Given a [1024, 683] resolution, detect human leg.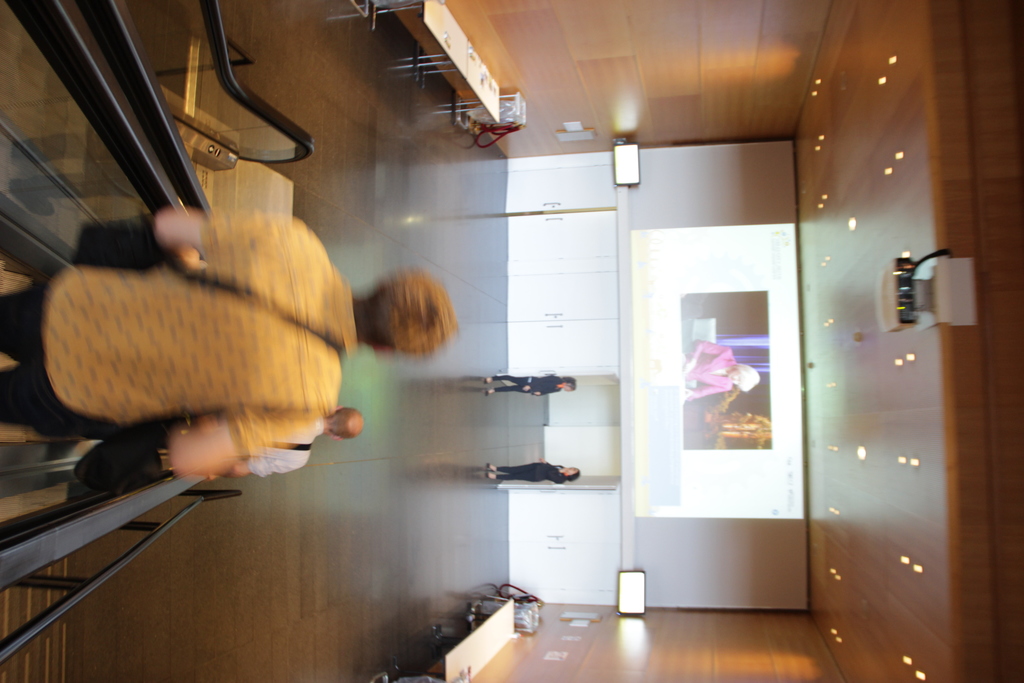
493:468:524:485.
